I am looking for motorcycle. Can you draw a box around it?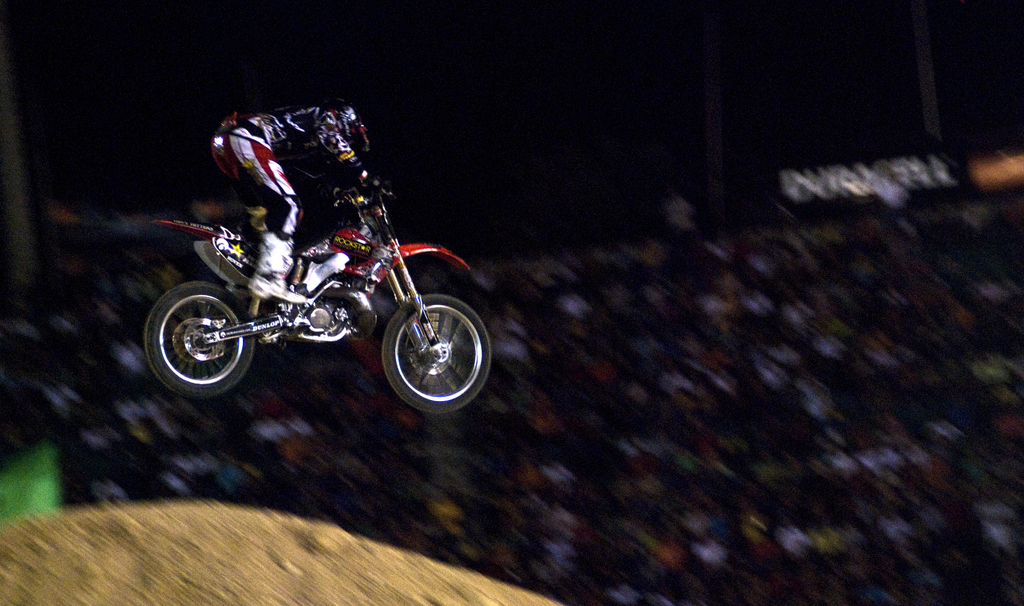
Sure, the bounding box is (left=151, top=136, right=483, bottom=414).
